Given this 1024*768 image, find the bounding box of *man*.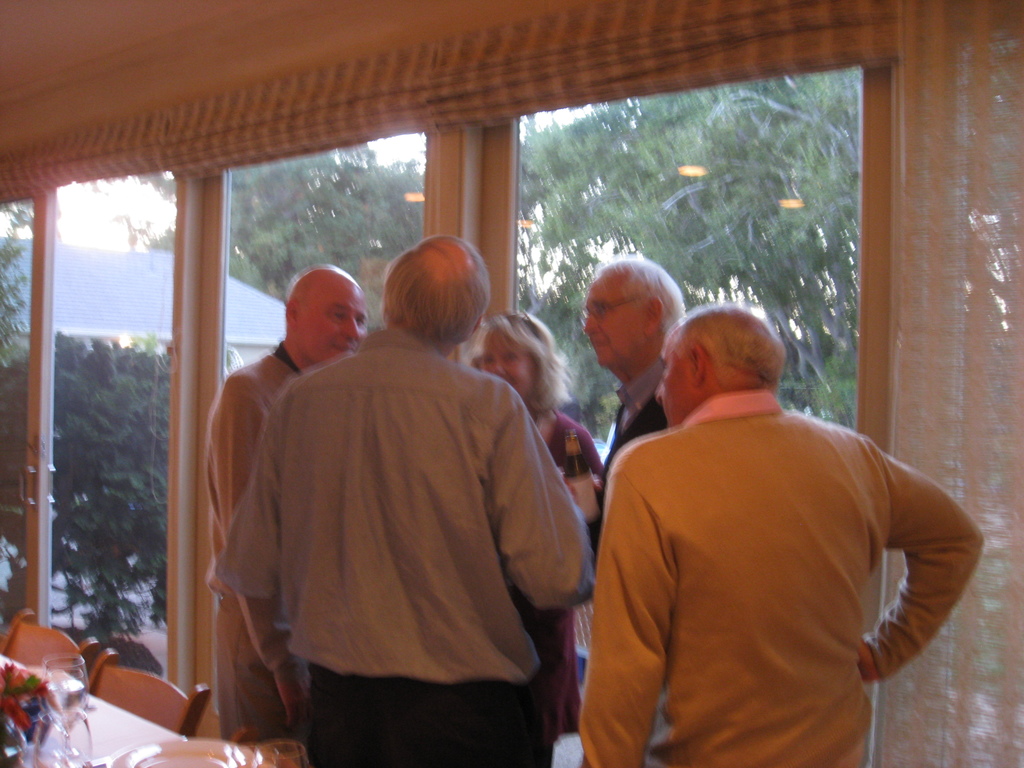
select_region(584, 255, 690, 579).
